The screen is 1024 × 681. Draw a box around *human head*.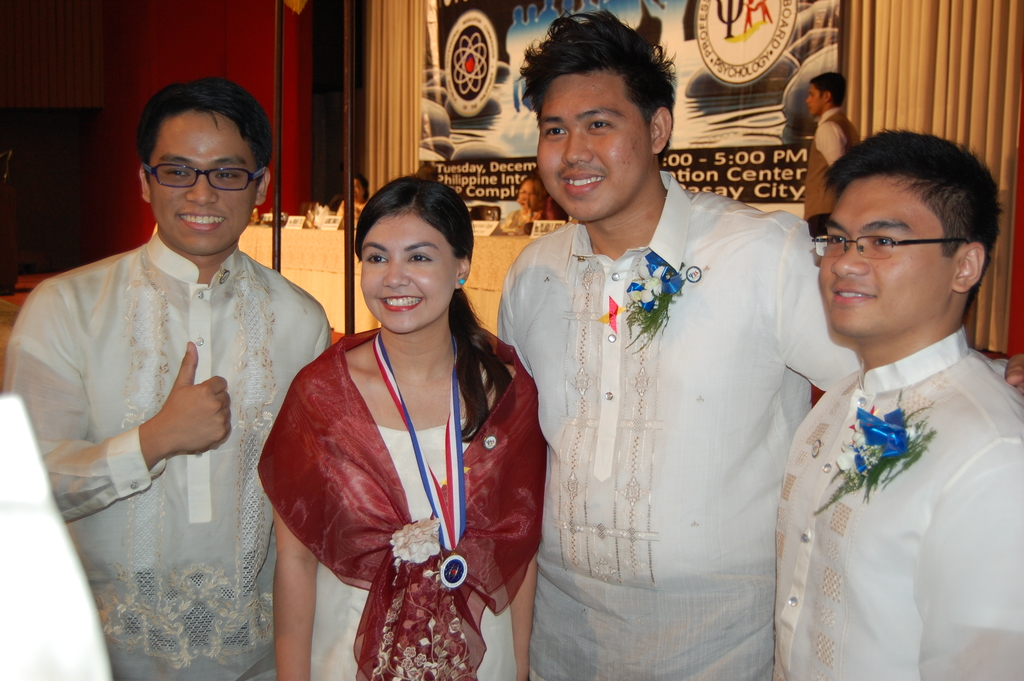
350/177/369/203.
